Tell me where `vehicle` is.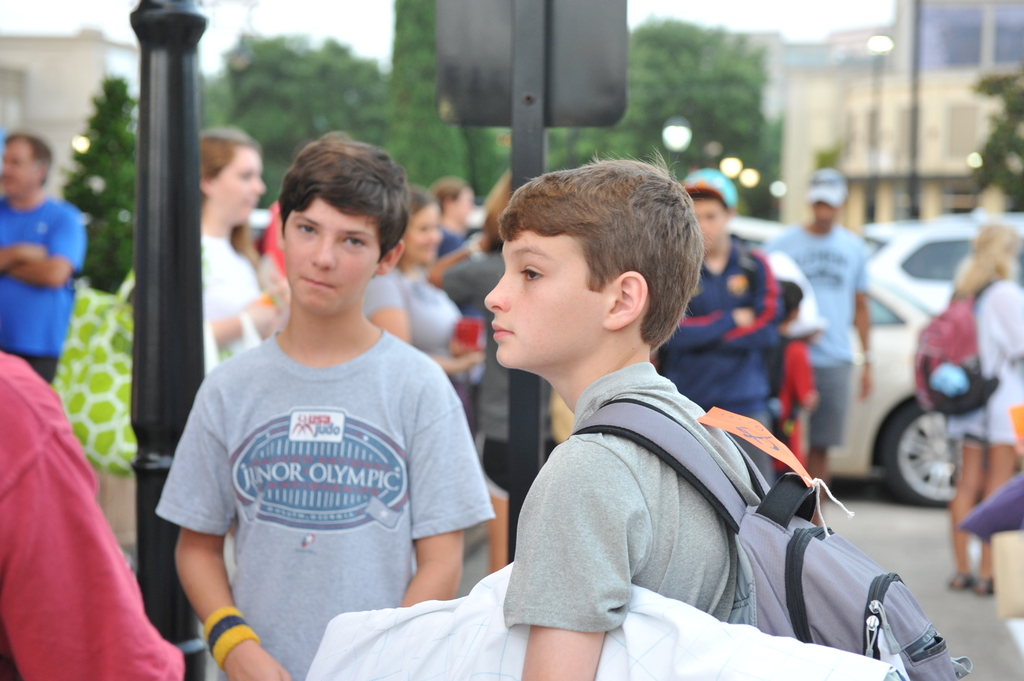
`vehicle` is at x1=862 y1=209 x2=984 y2=314.
